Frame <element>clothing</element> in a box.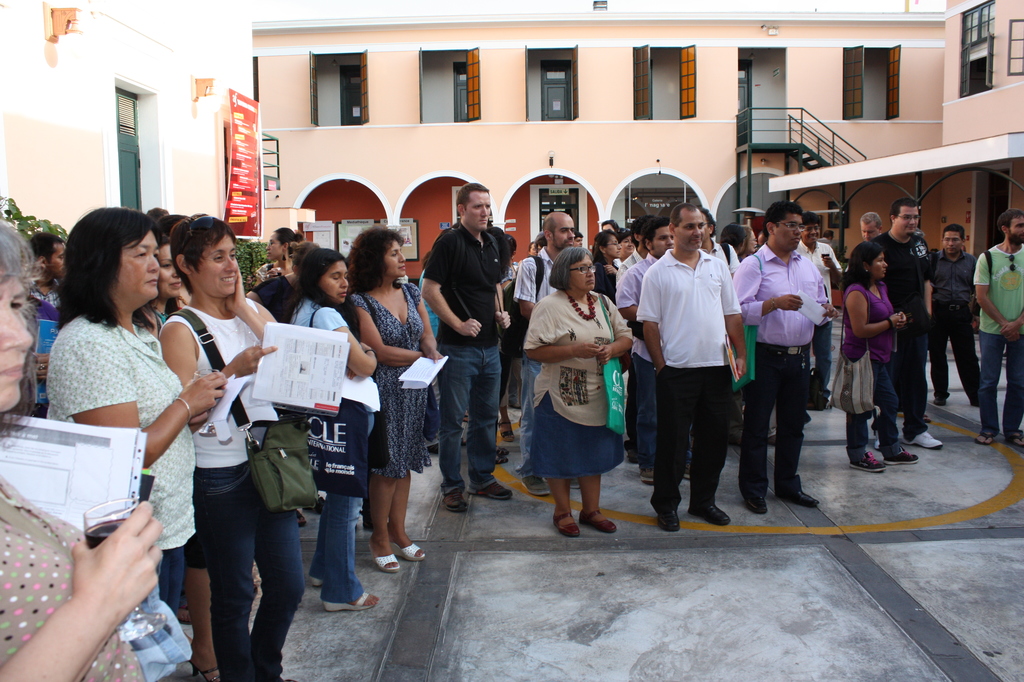
bbox(925, 244, 983, 410).
